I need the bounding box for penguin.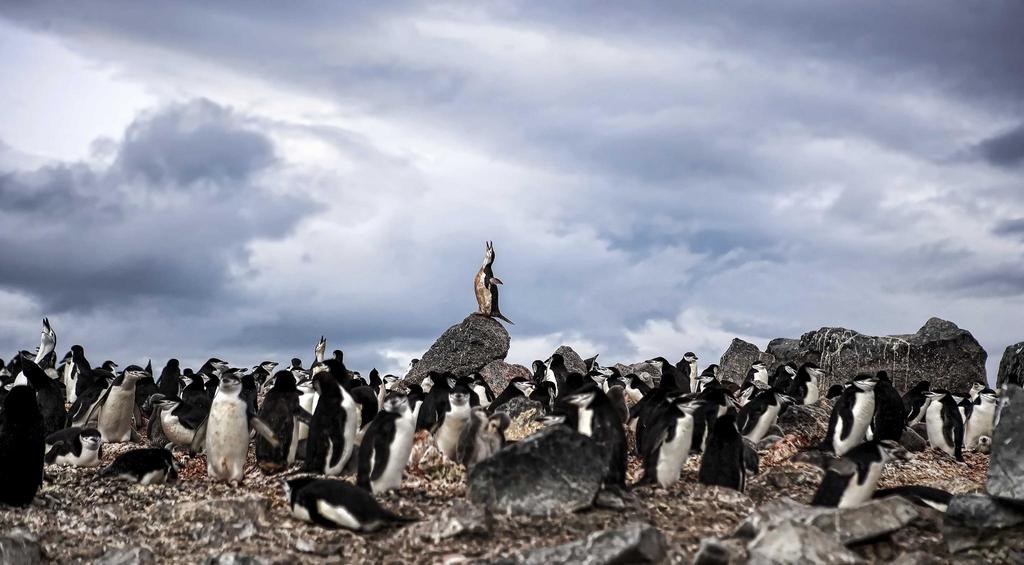
Here it is: 701 404 761 493.
